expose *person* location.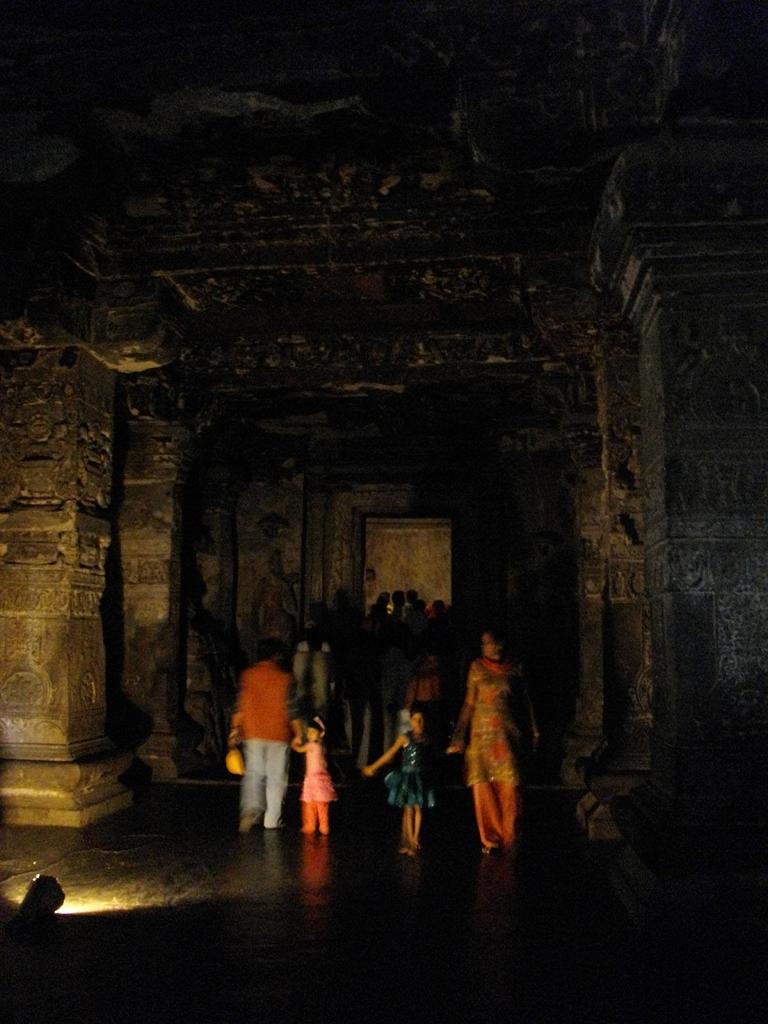
Exposed at locate(292, 713, 336, 836).
